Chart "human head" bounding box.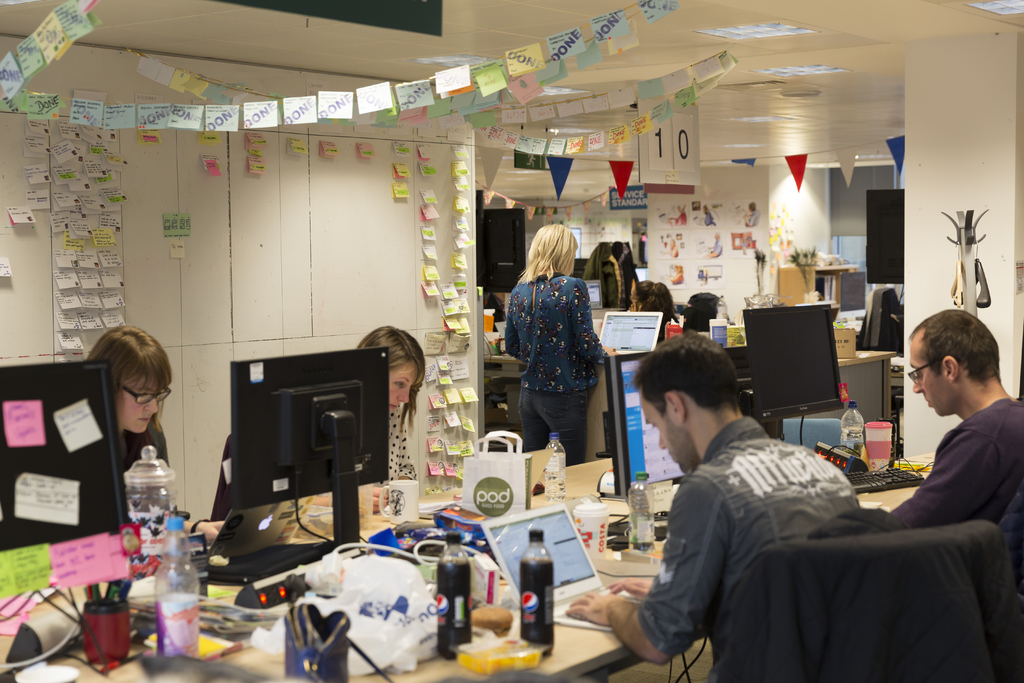
Charted: 629:278:664:311.
